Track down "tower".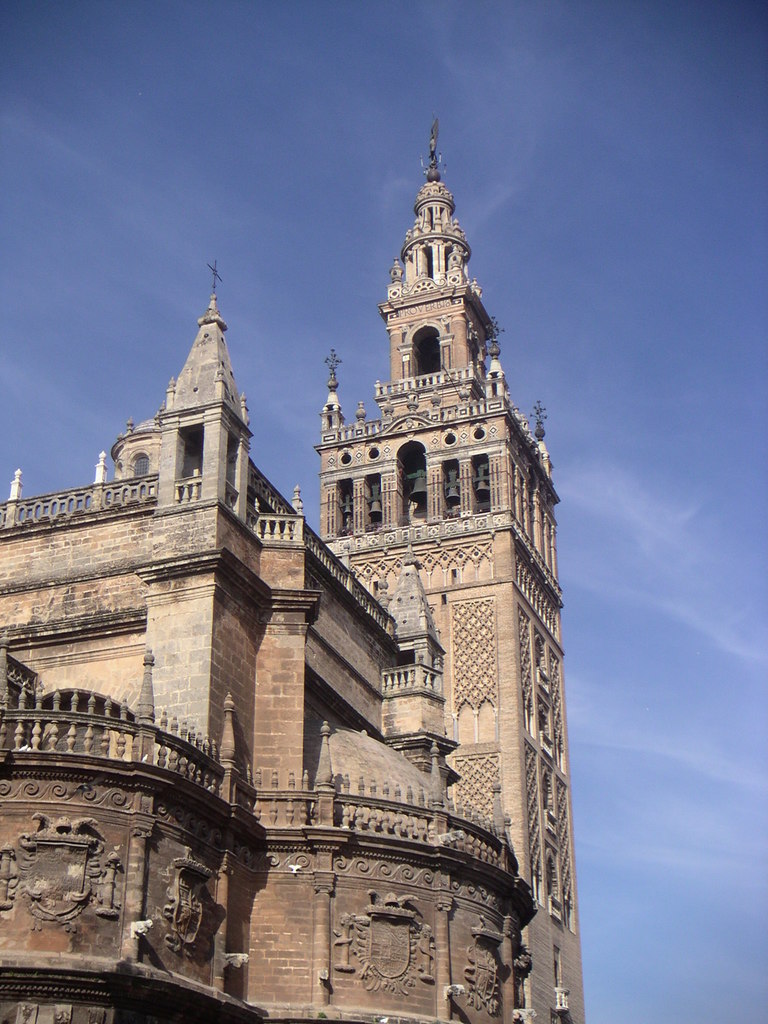
Tracked to bbox=(115, 278, 257, 510).
